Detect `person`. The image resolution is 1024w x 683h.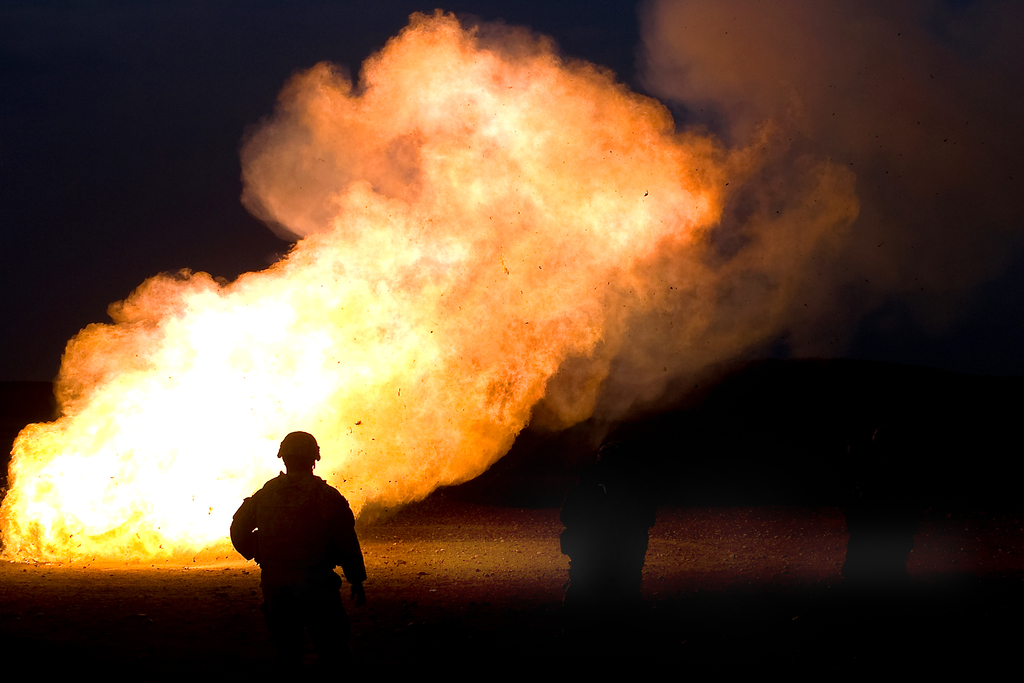
<region>560, 429, 649, 682</region>.
